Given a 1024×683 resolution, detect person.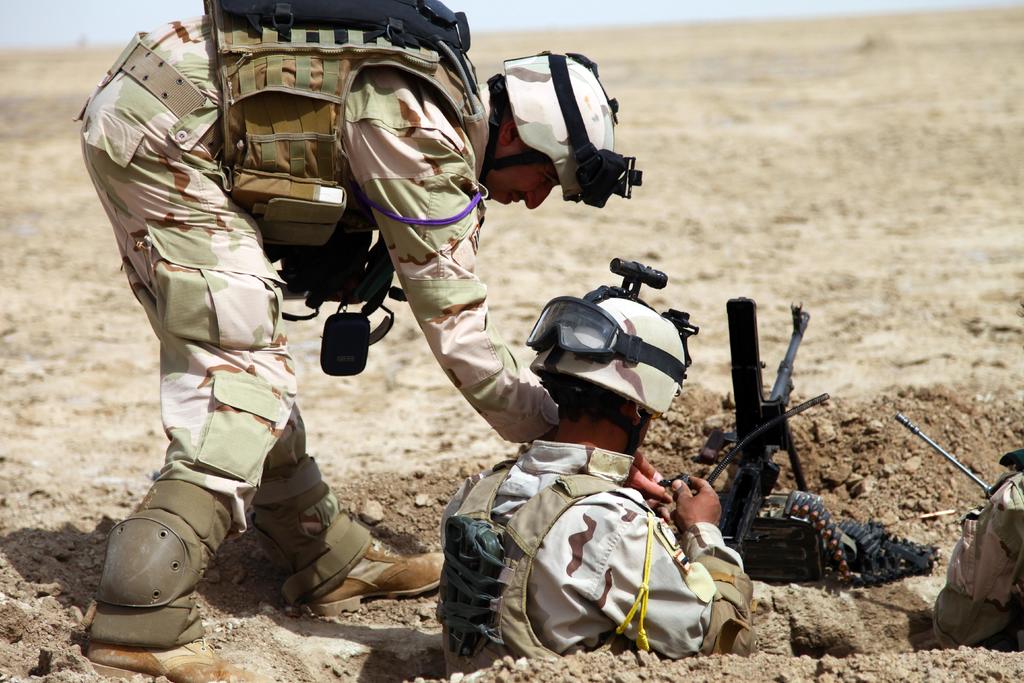
left=421, top=250, right=766, bottom=662.
